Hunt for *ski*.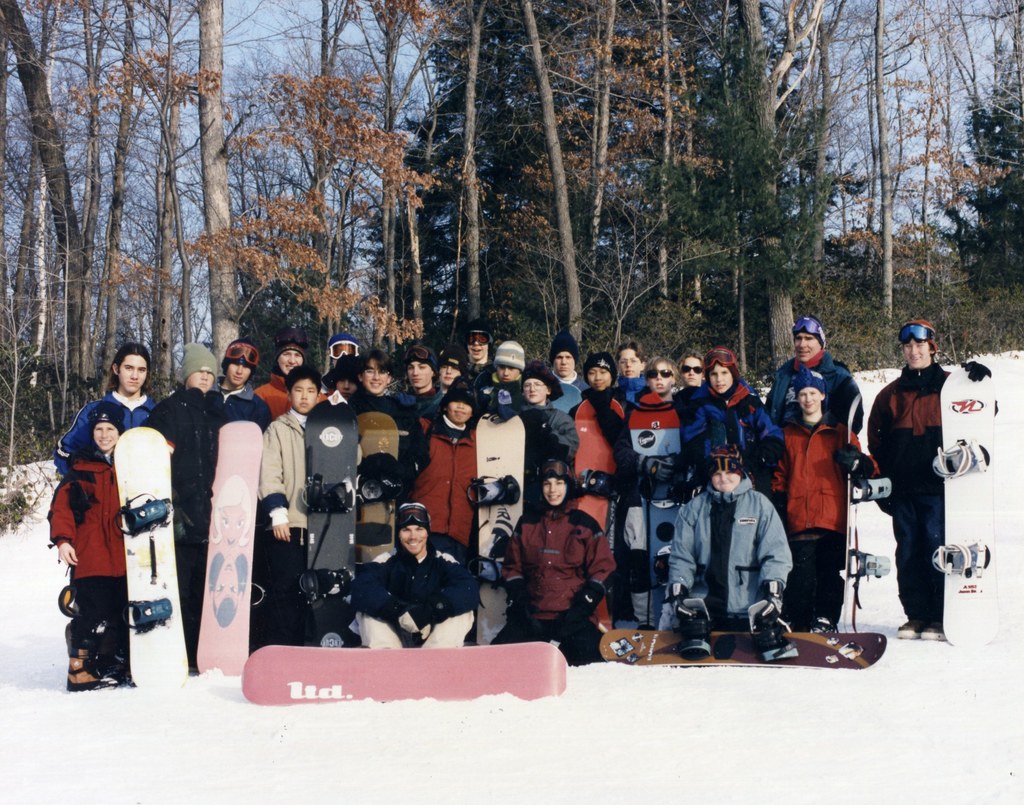
Hunted down at 108, 421, 197, 689.
